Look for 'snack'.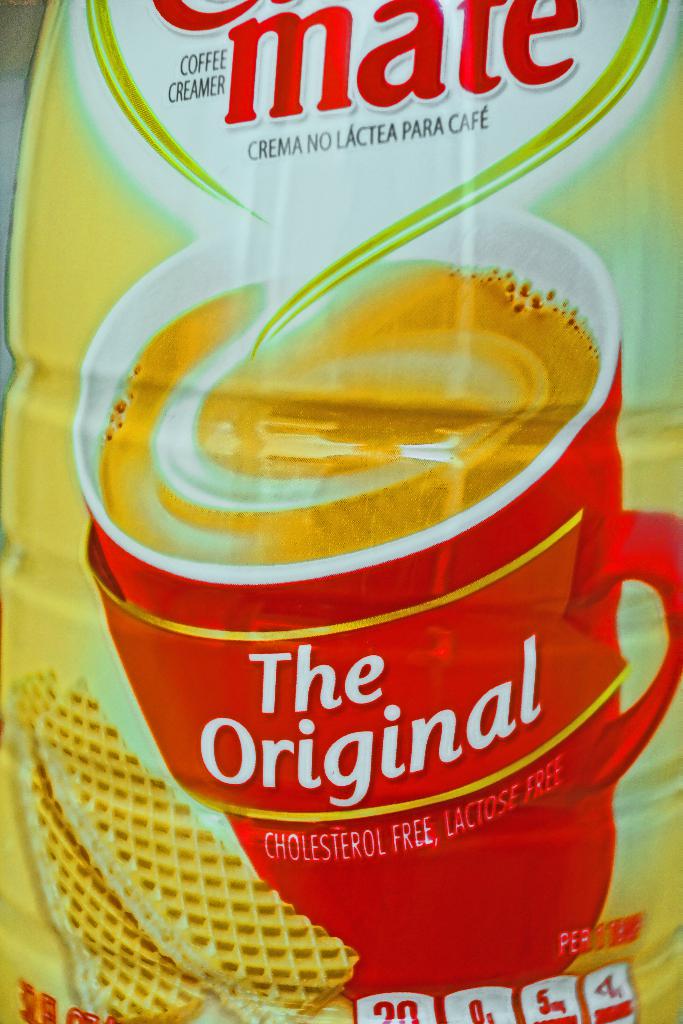
Found: box=[29, 679, 358, 1023].
